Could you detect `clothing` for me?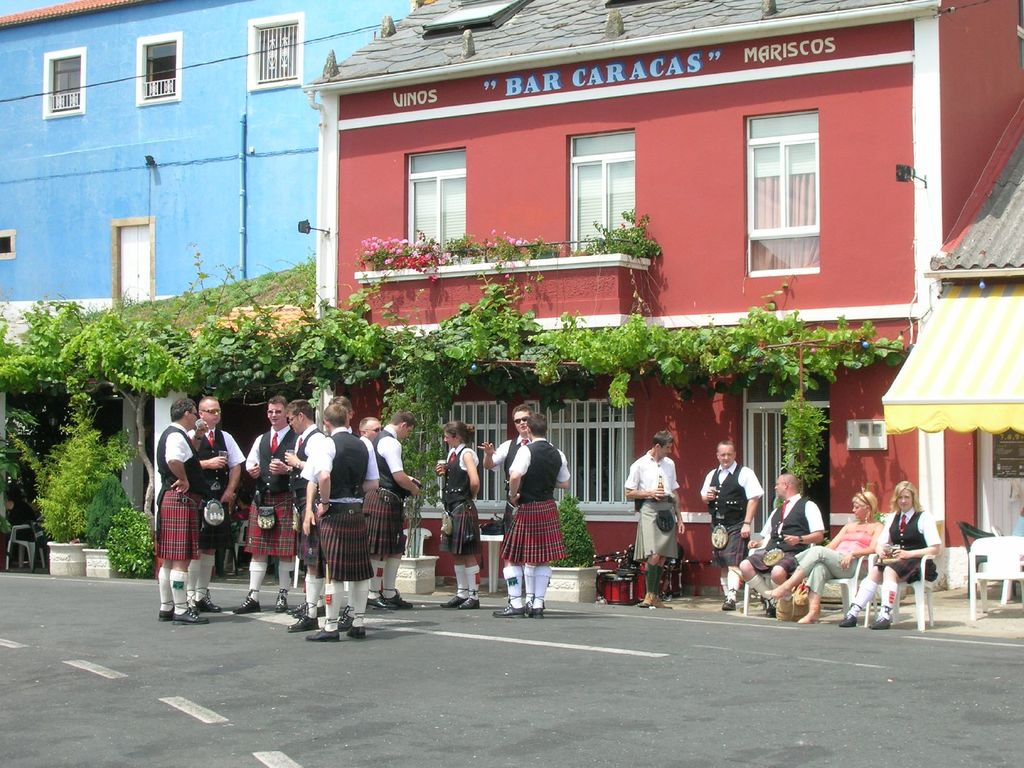
Detection result: box(191, 426, 244, 548).
